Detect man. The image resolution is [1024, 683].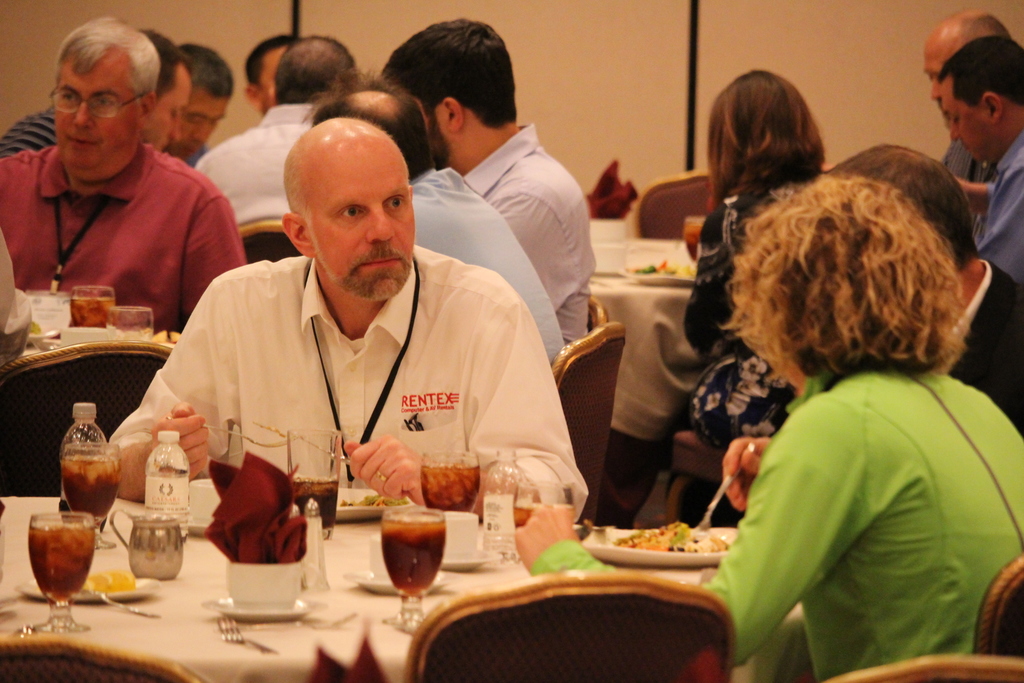
{"x1": 175, "y1": 43, "x2": 230, "y2": 172}.
